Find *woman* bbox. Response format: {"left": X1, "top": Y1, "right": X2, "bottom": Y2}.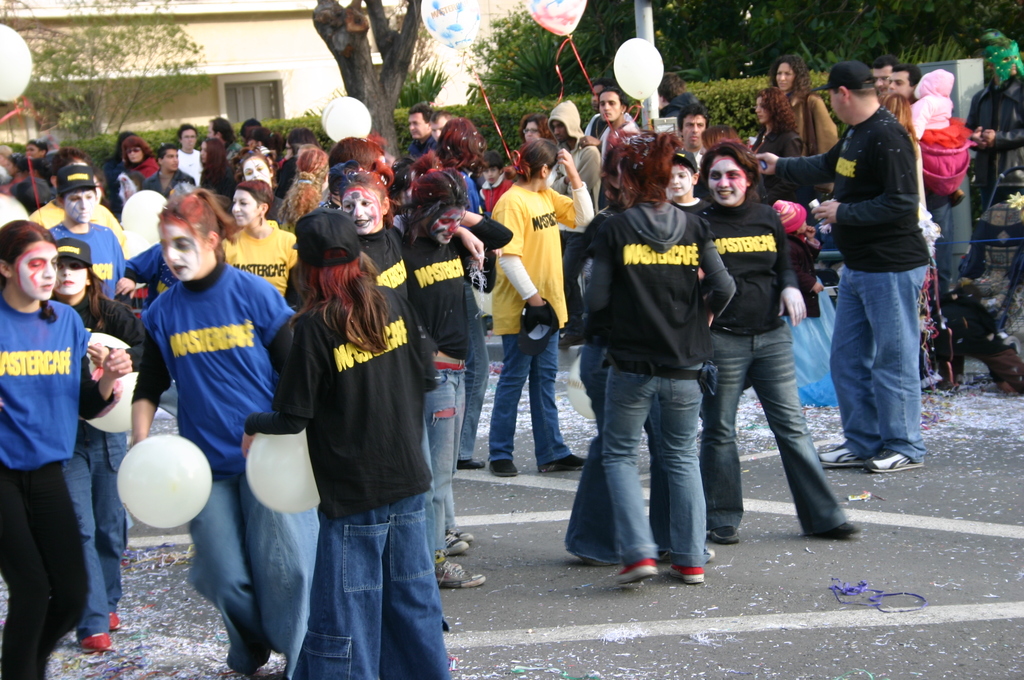
{"left": 131, "top": 188, "right": 291, "bottom": 679}.
